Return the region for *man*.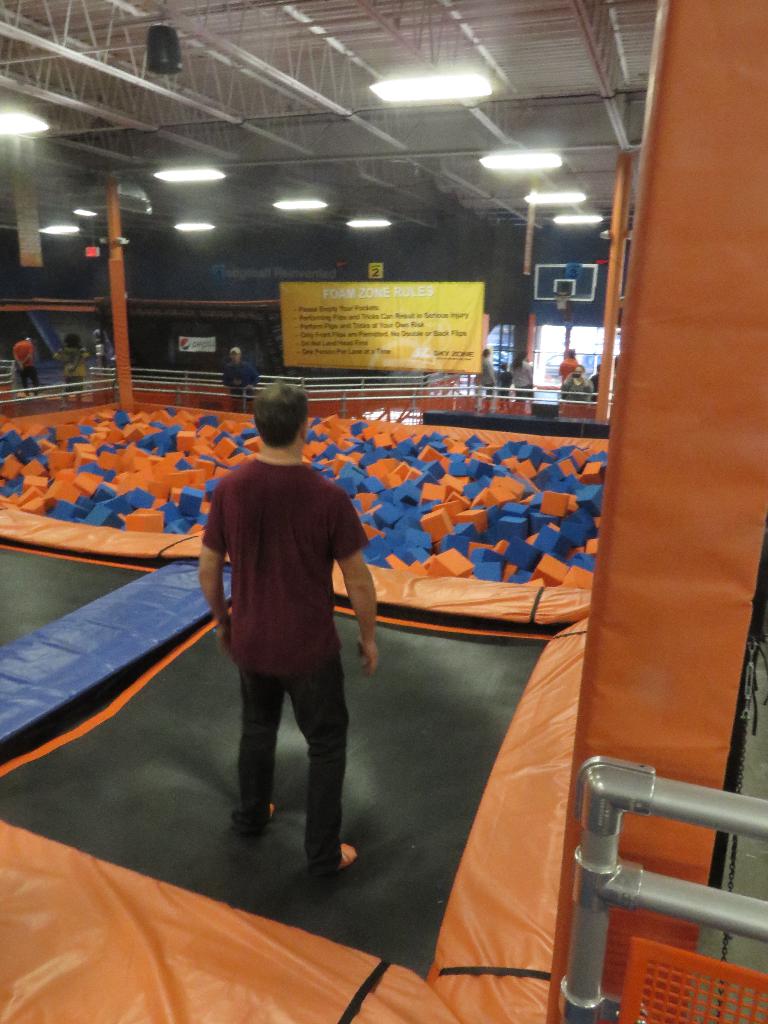
bbox=[220, 349, 258, 398].
